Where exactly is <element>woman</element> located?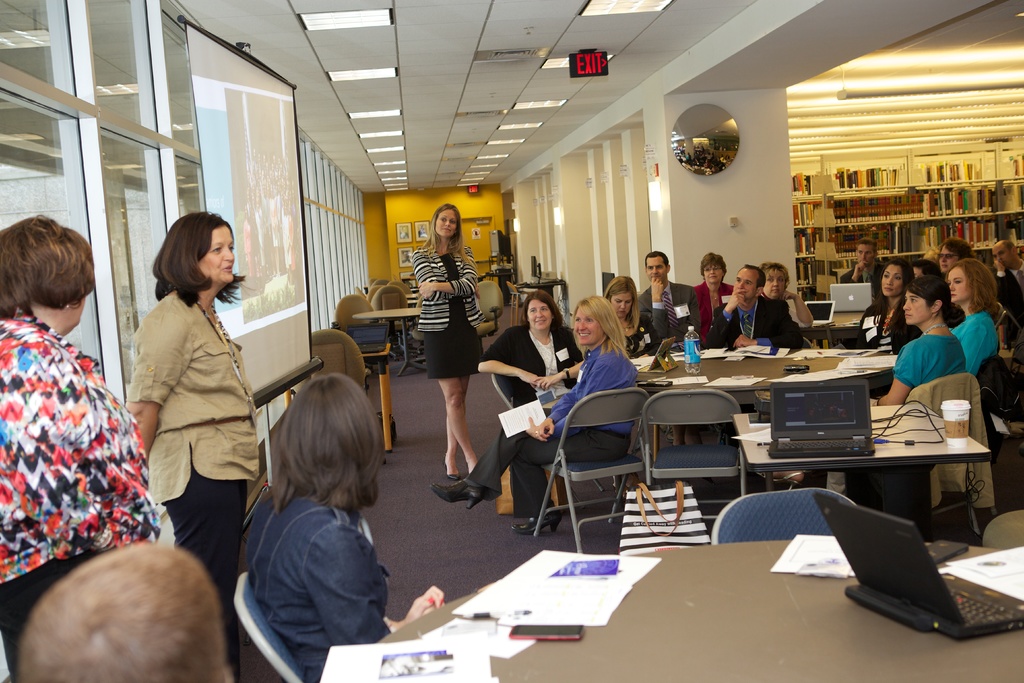
Its bounding box is <box>430,295,636,532</box>.
